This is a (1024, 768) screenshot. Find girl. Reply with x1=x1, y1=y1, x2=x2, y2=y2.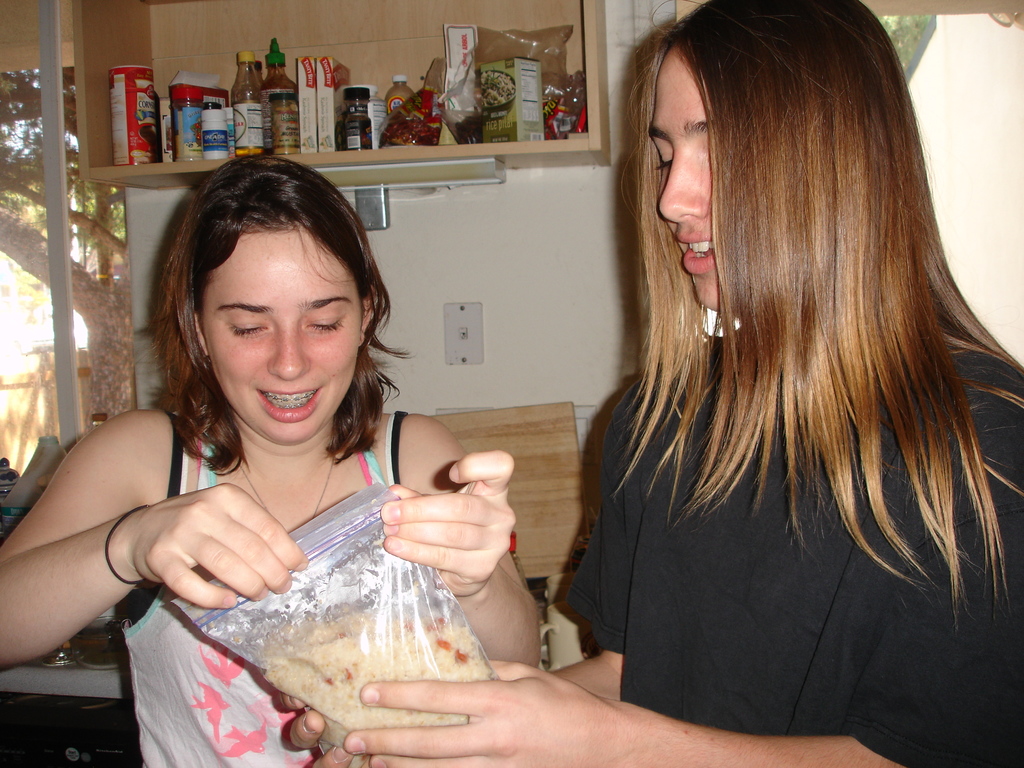
x1=0, y1=145, x2=541, y2=766.
